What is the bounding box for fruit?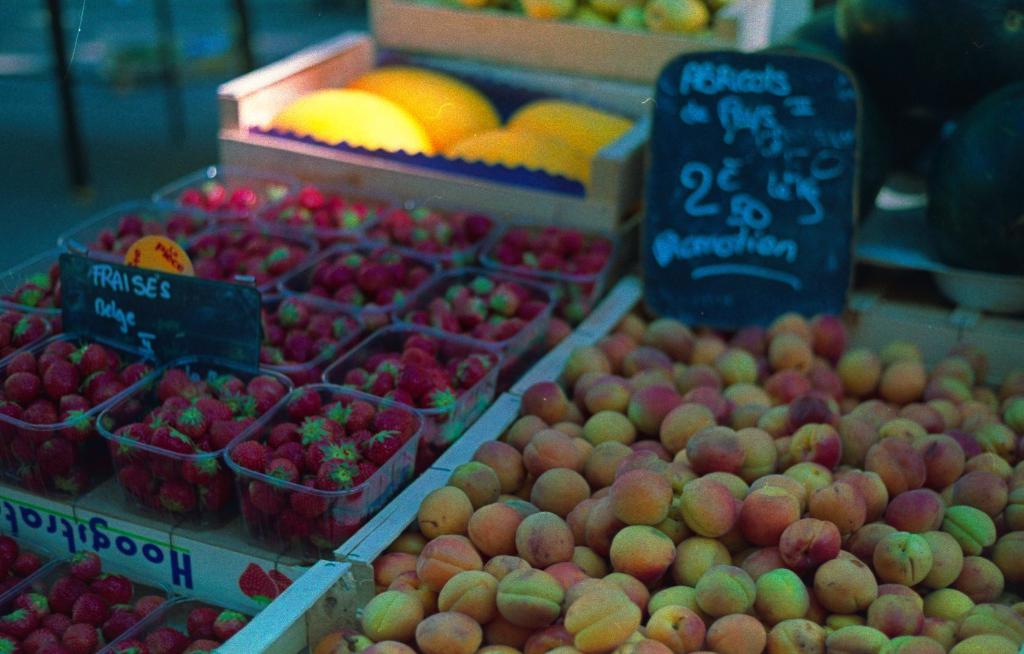
x1=266, y1=568, x2=292, y2=590.
